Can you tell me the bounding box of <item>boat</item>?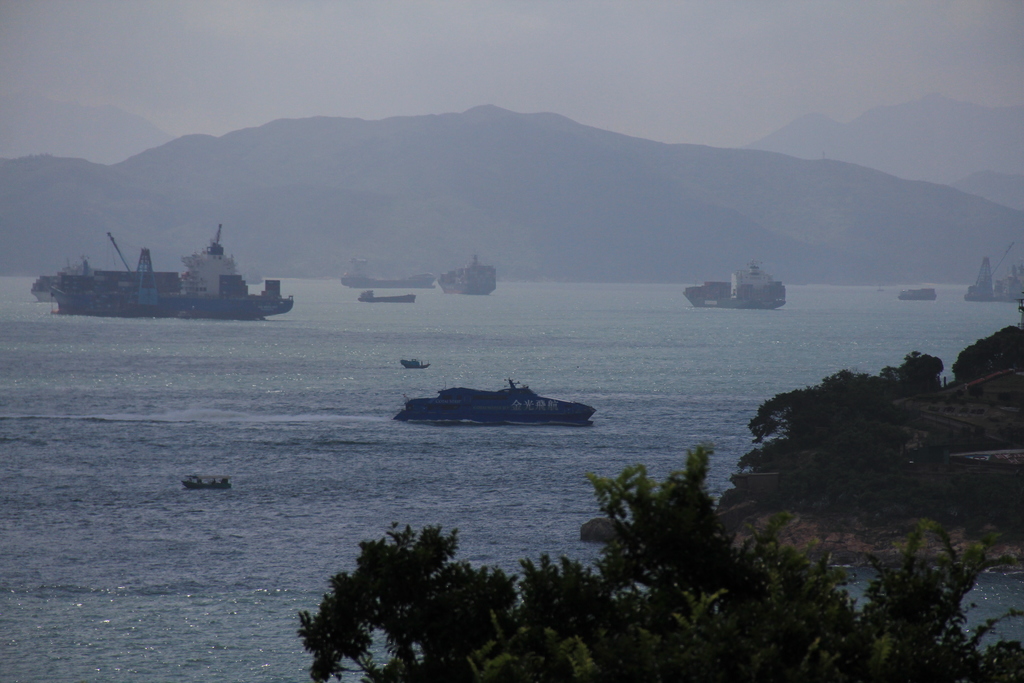
Rect(179, 474, 231, 489).
